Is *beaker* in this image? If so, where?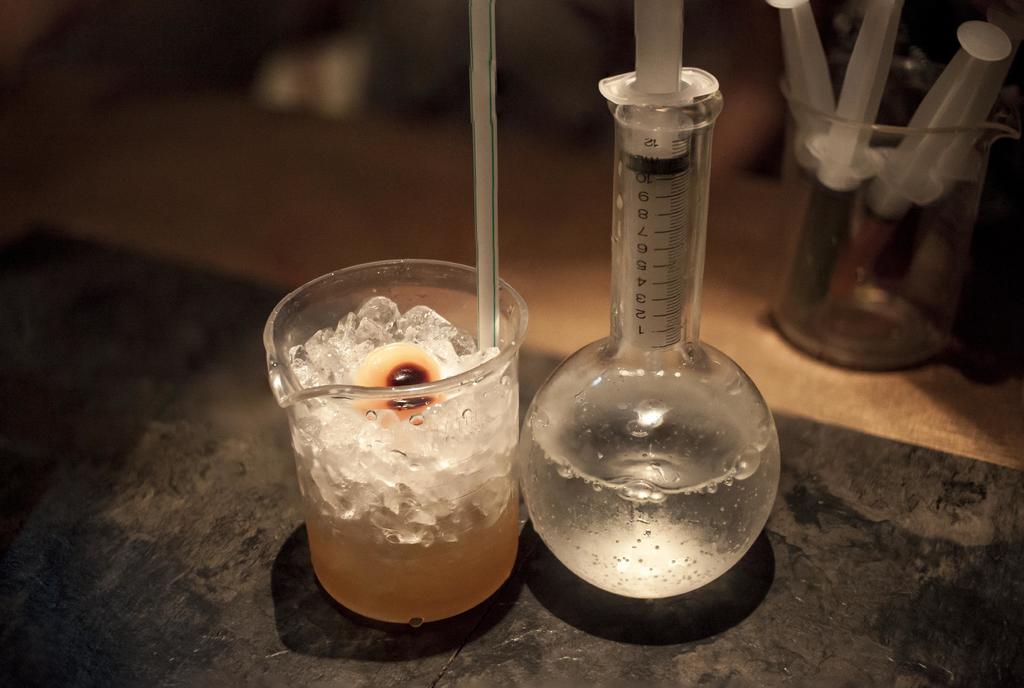
Yes, at (772, 60, 1021, 371).
